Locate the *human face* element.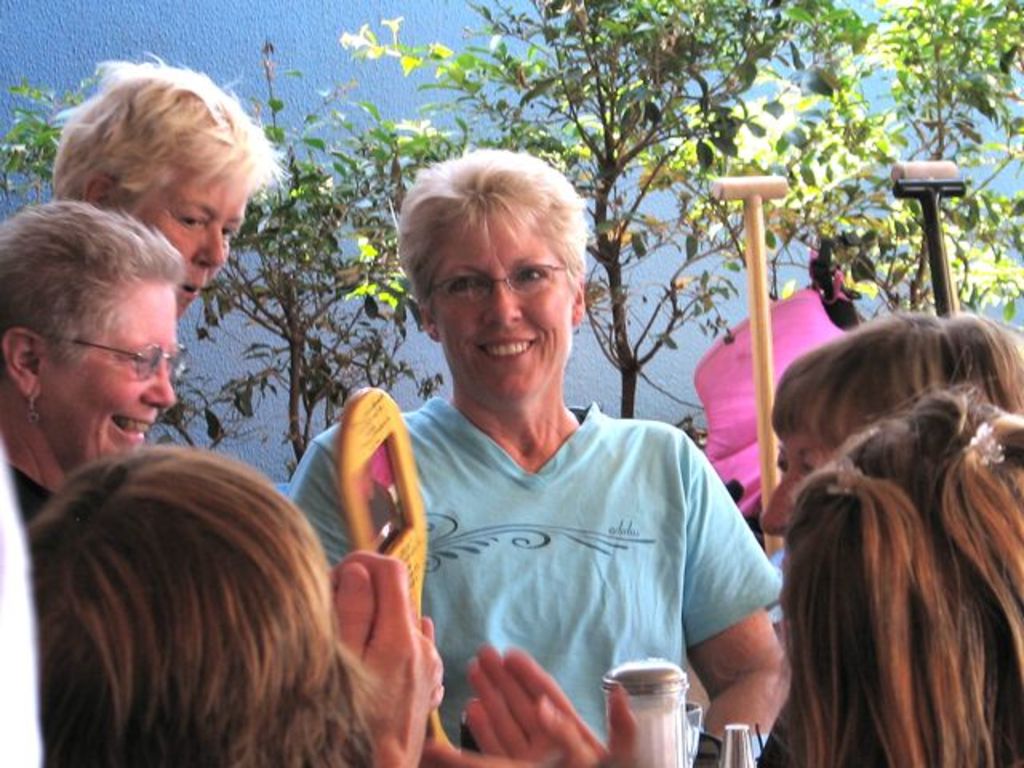
Element bbox: [43, 282, 186, 459].
